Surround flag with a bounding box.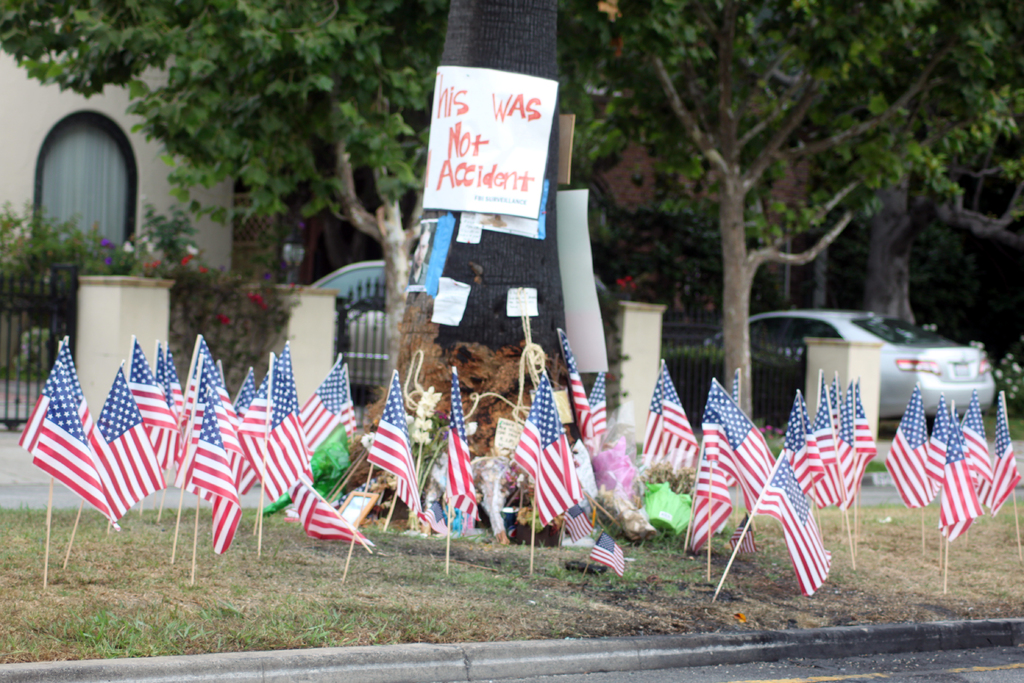
box(984, 390, 1023, 523).
